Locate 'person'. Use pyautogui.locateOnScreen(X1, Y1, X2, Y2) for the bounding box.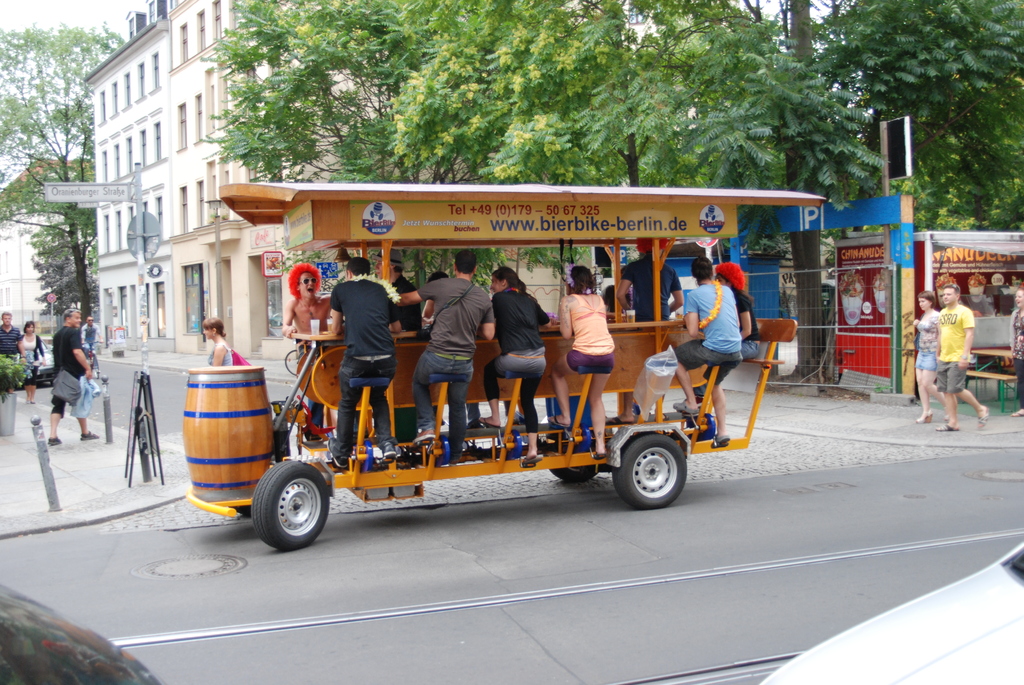
pyautogui.locateOnScreen(938, 283, 990, 429).
